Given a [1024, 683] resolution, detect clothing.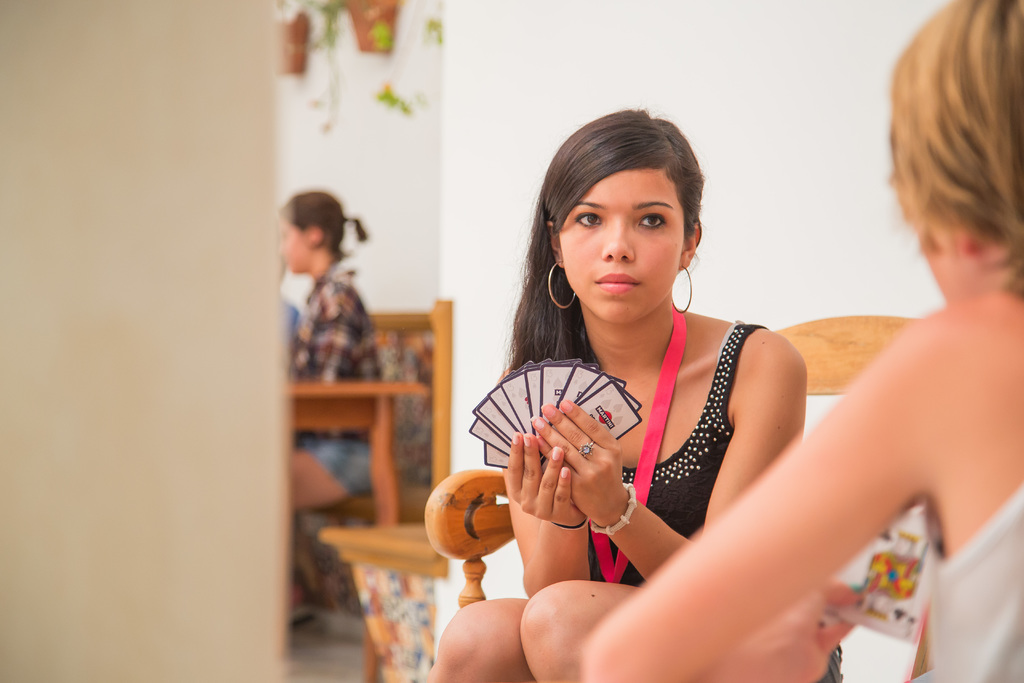
(left=591, top=322, right=771, bottom=588).
